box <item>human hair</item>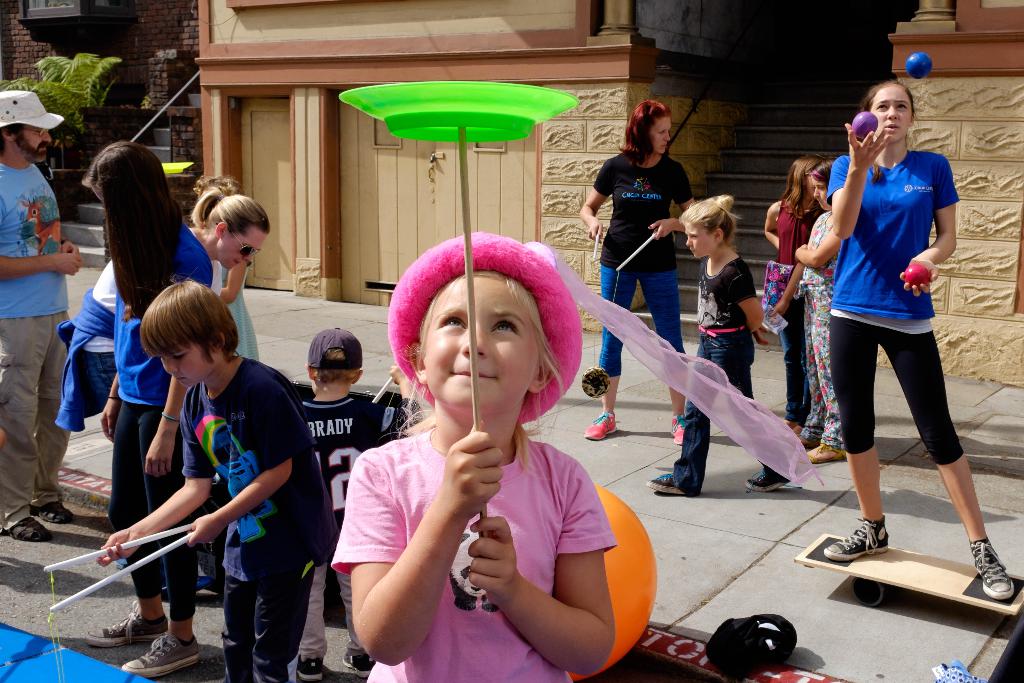
(140, 279, 239, 357)
